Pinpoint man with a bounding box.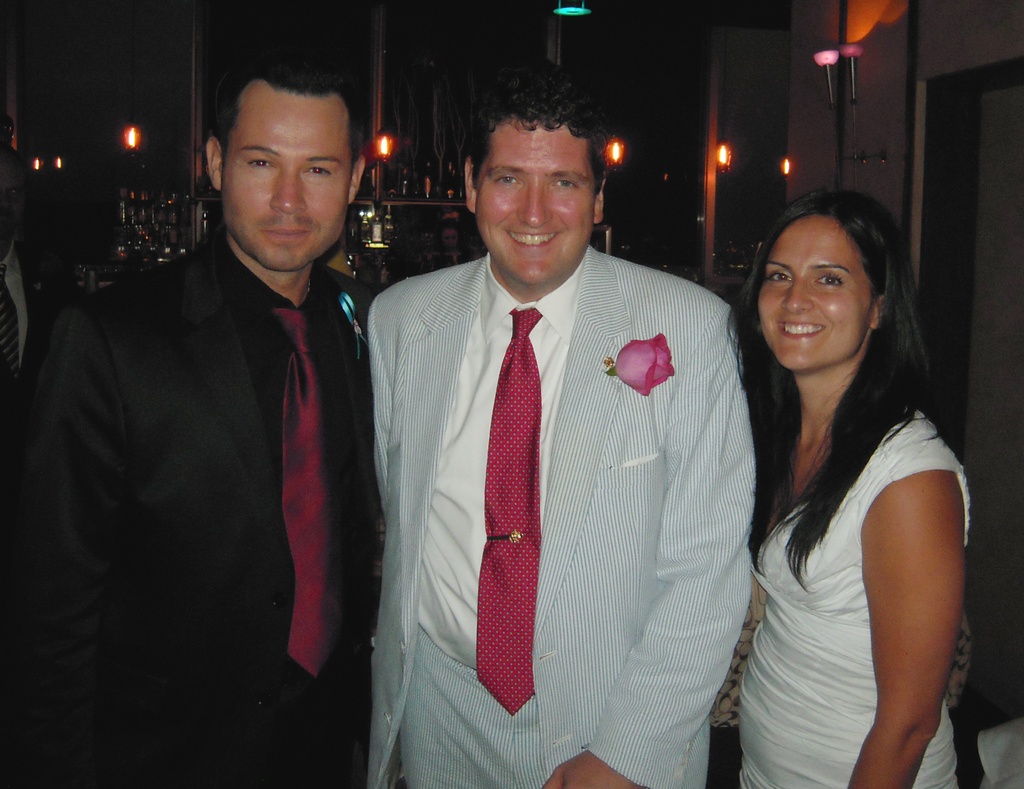
BBox(0, 53, 385, 788).
